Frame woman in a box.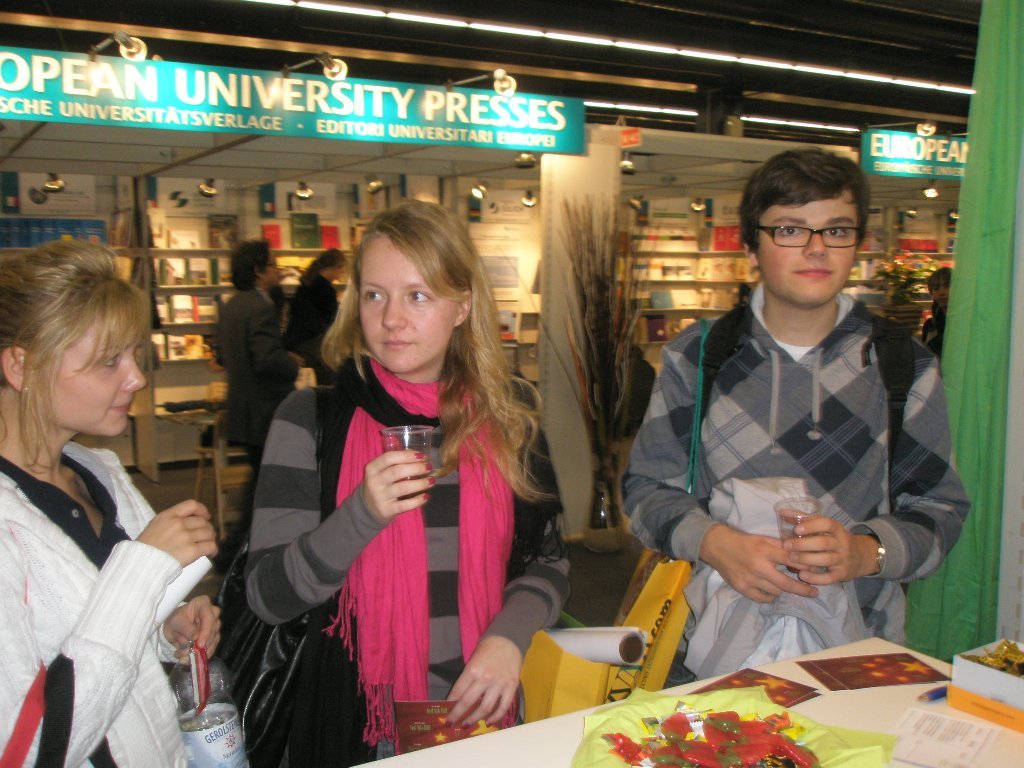
230/208/549/754.
